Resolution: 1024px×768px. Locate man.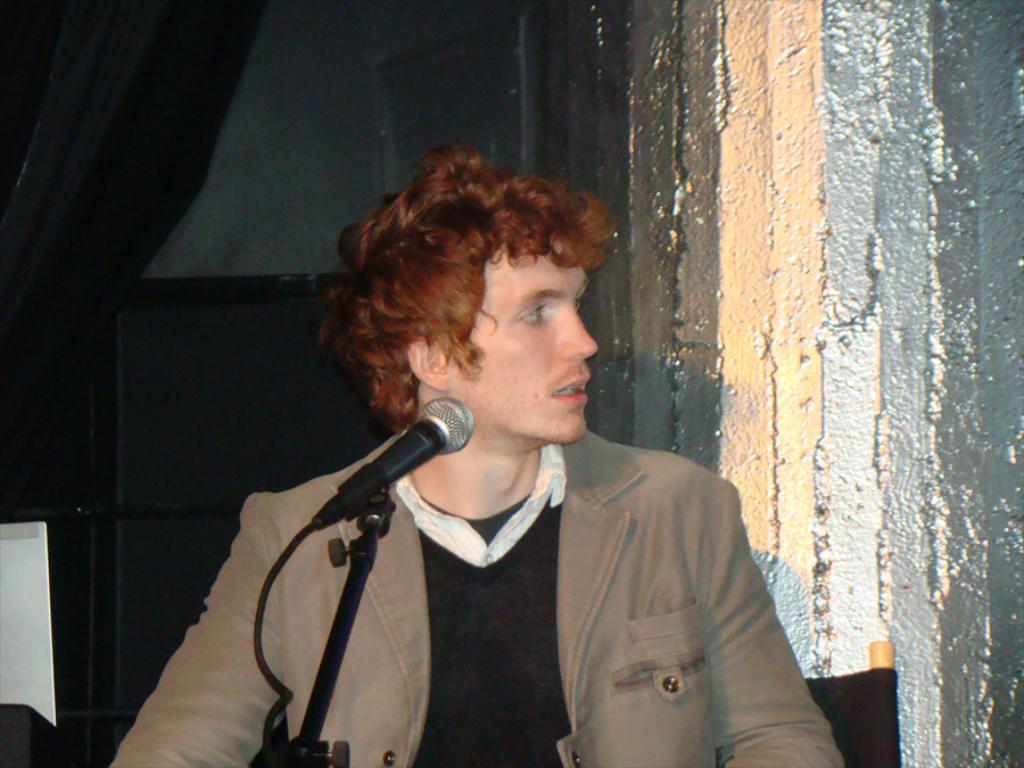
box(108, 150, 845, 767).
